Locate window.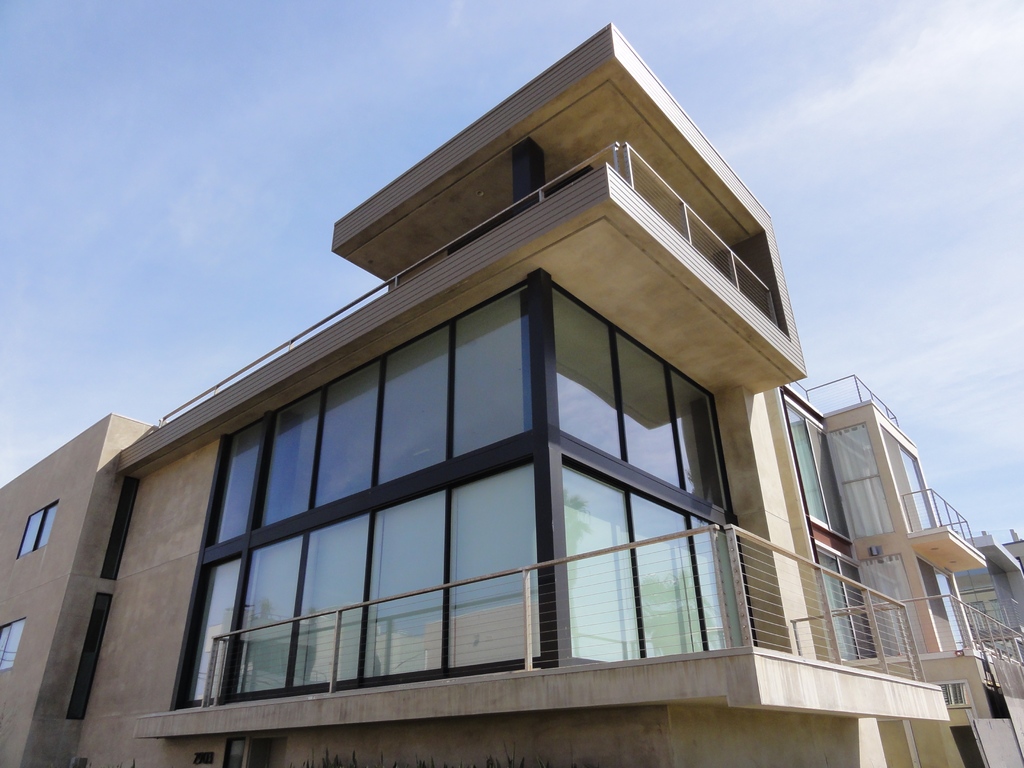
Bounding box: pyautogui.locateOnScreen(12, 500, 57, 555).
